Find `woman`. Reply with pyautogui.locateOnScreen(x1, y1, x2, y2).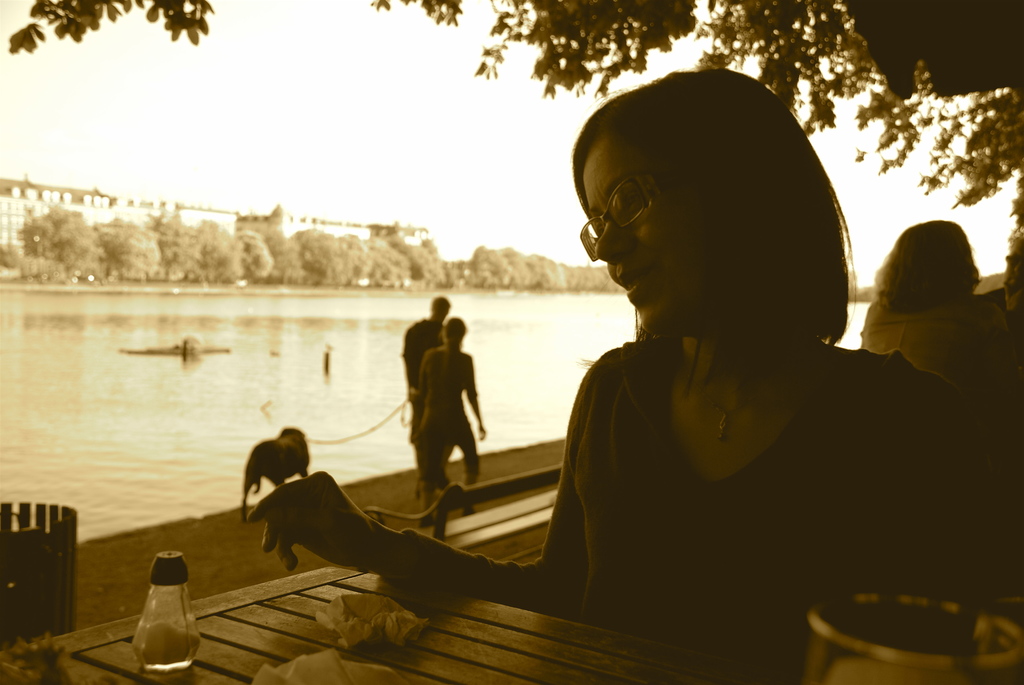
pyautogui.locateOnScreen(301, 128, 907, 657).
